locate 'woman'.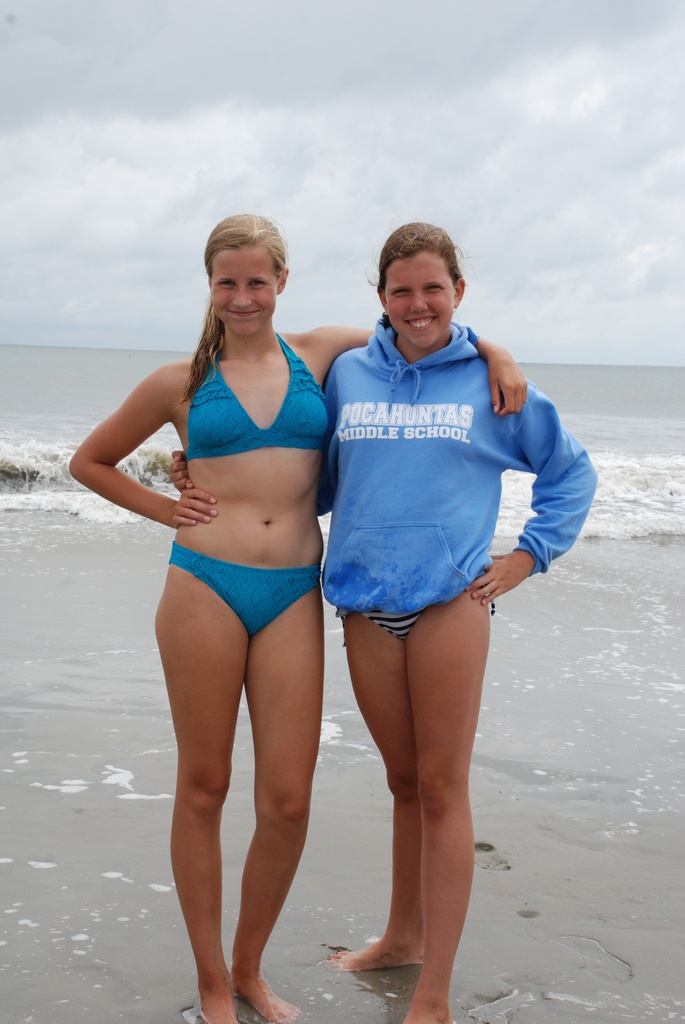
Bounding box: {"x1": 166, "y1": 220, "x2": 600, "y2": 1023}.
